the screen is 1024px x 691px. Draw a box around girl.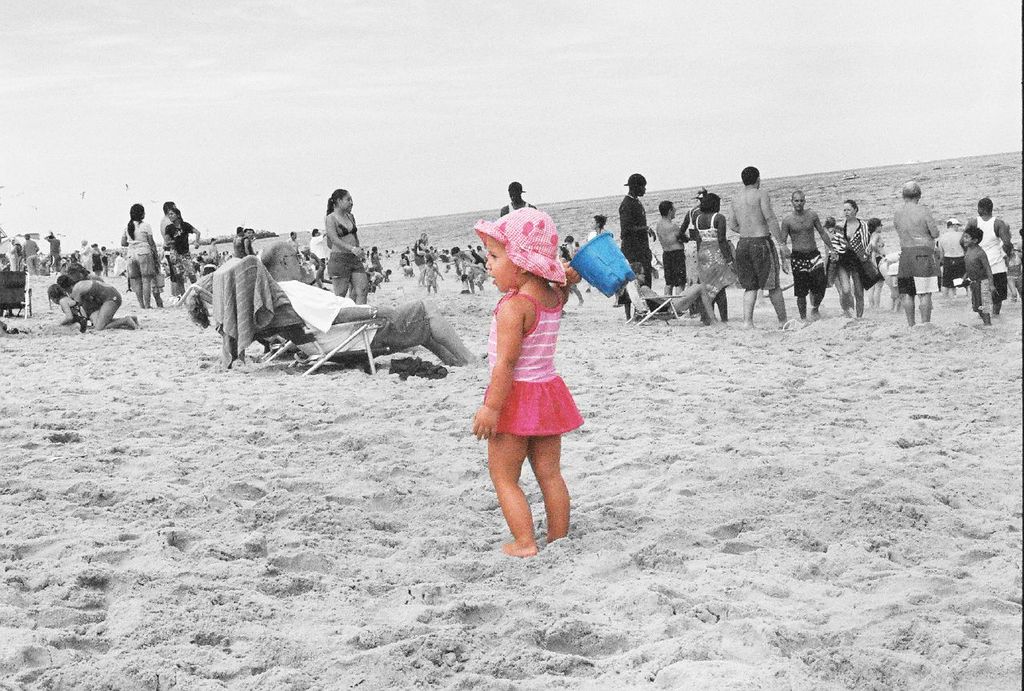
l=327, t=186, r=370, b=305.
